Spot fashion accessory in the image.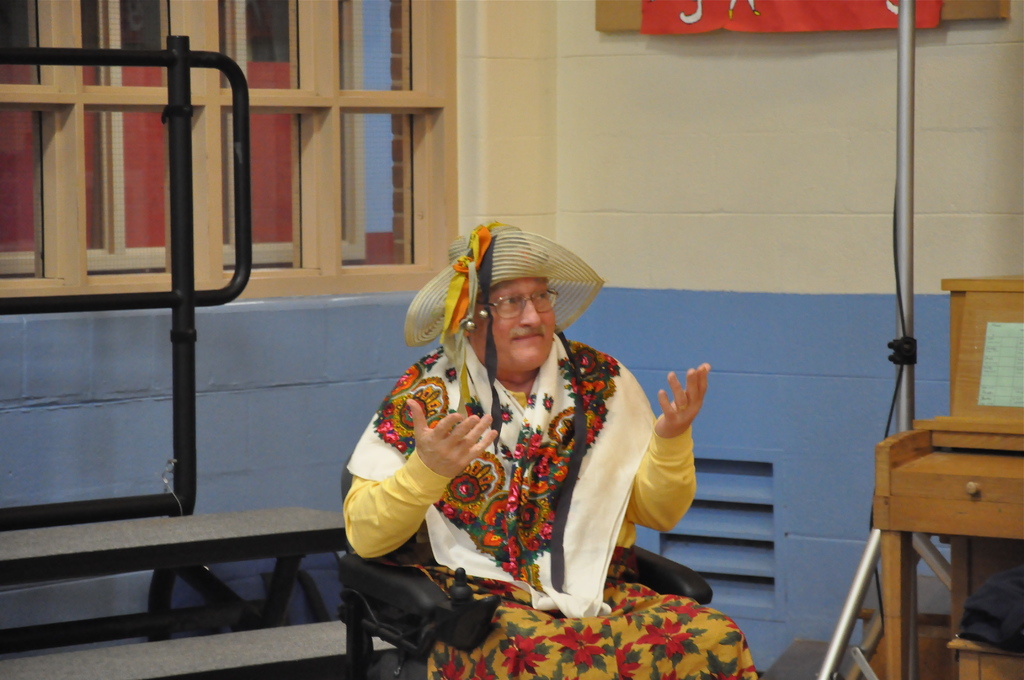
fashion accessory found at (405, 218, 609, 594).
